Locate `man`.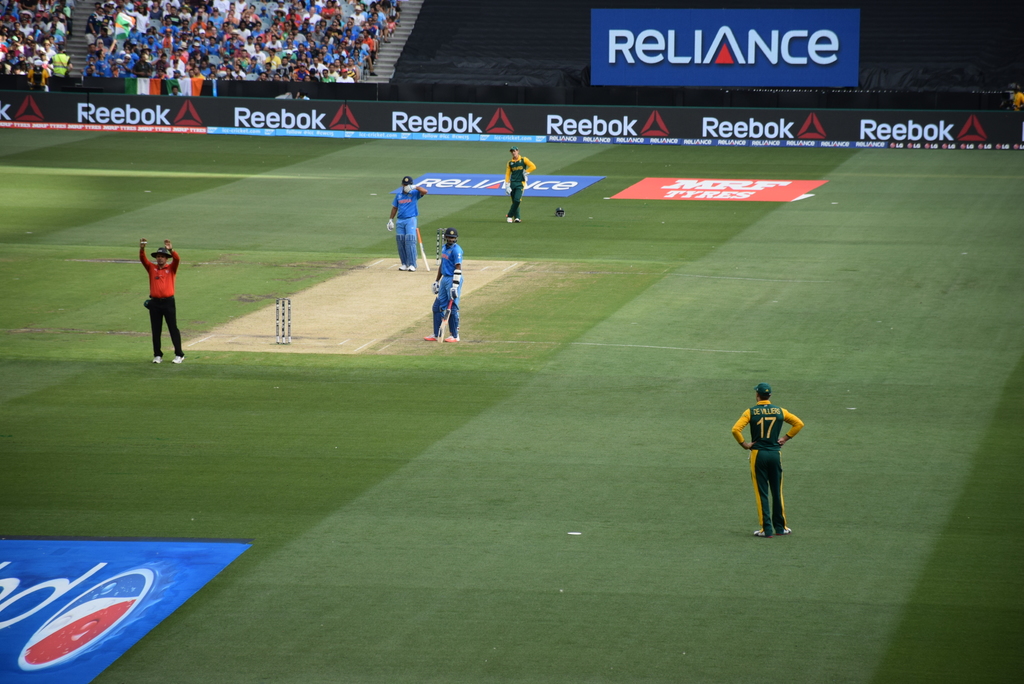
Bounding box: 136,235,182,367.
